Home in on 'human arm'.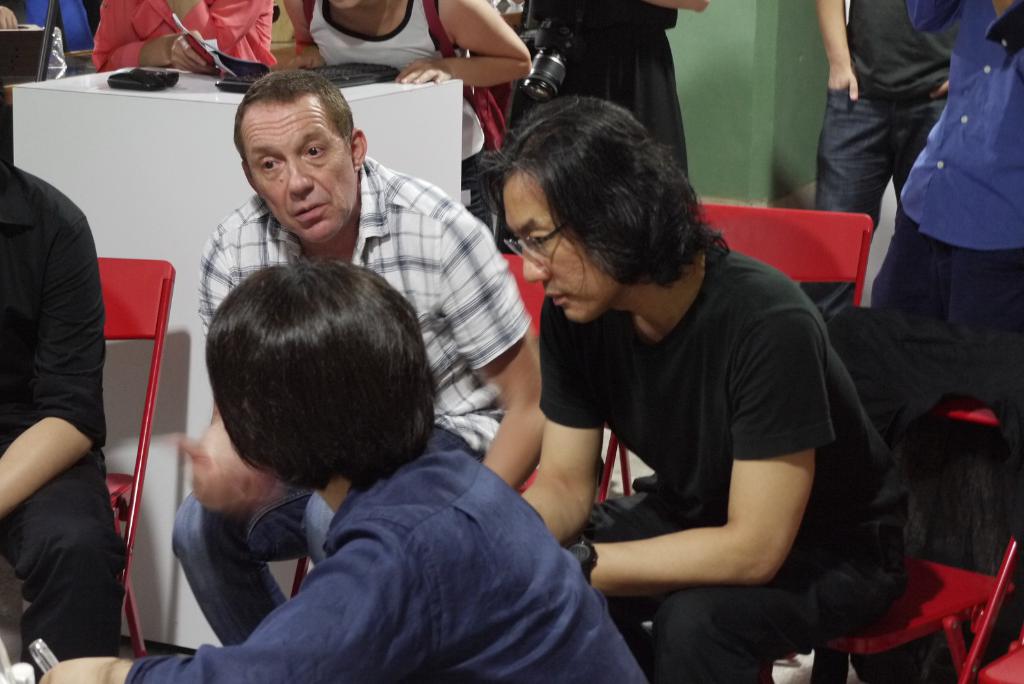
Homed in at Rect(0, 4, 22, 35).
